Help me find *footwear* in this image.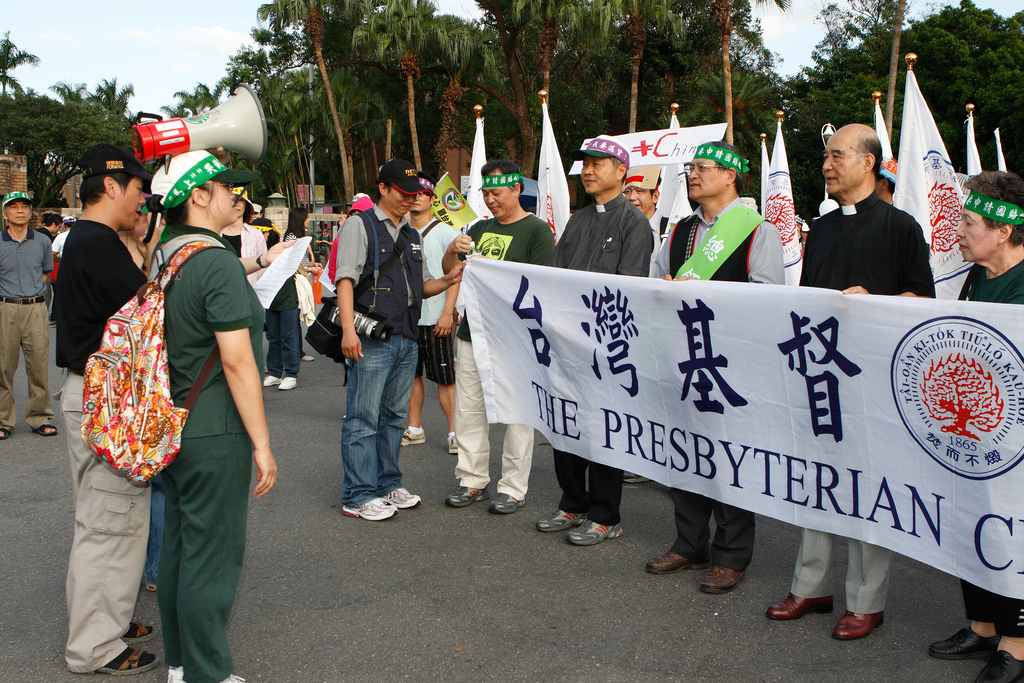
Found it: <box>189,673,246,682</box>.
